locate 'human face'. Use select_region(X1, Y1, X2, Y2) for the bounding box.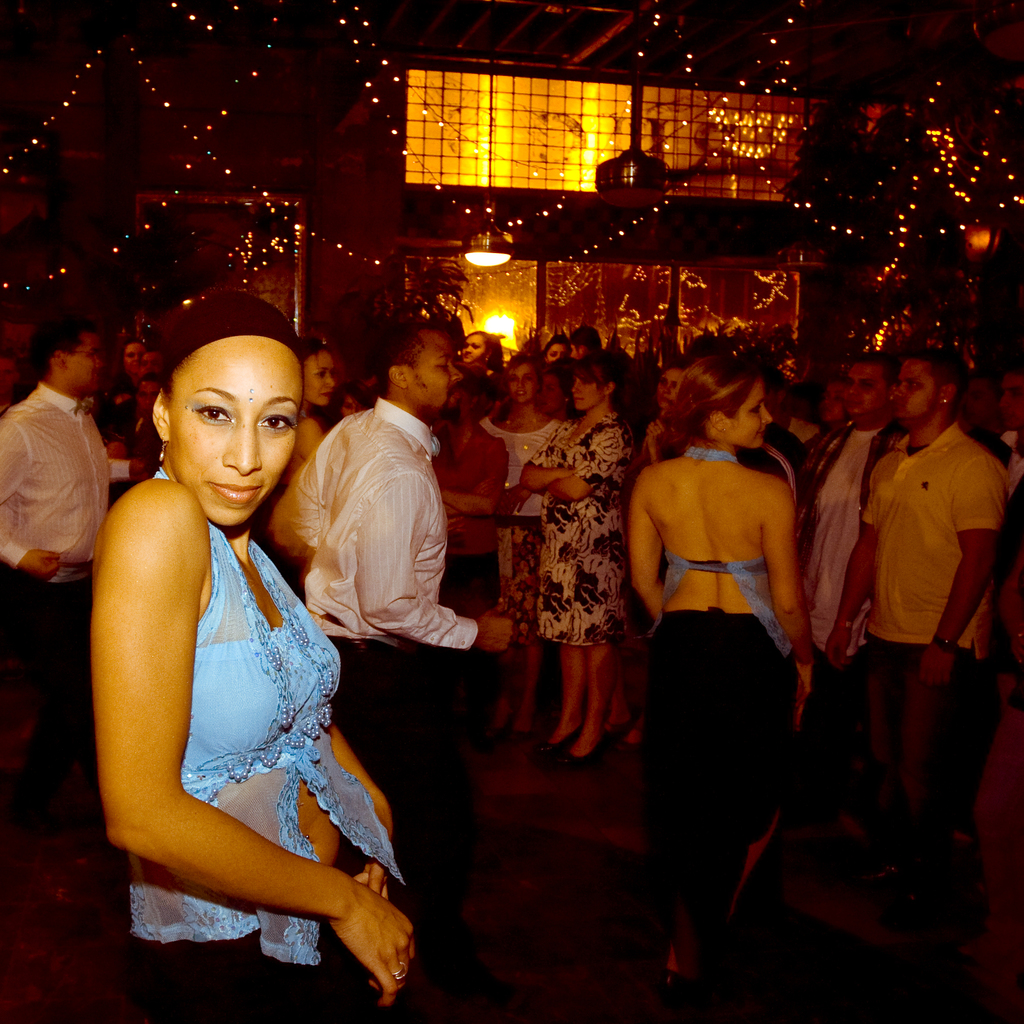
select_region(893, 356, 942, 424).
